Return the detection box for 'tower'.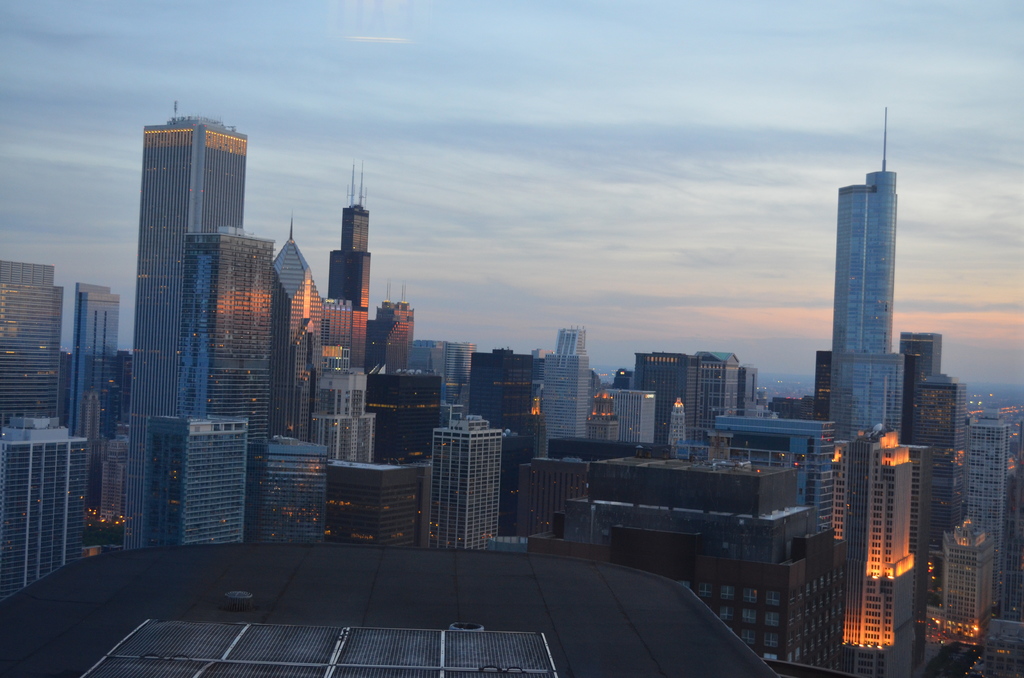
box=[470, 348, 542, 439].
